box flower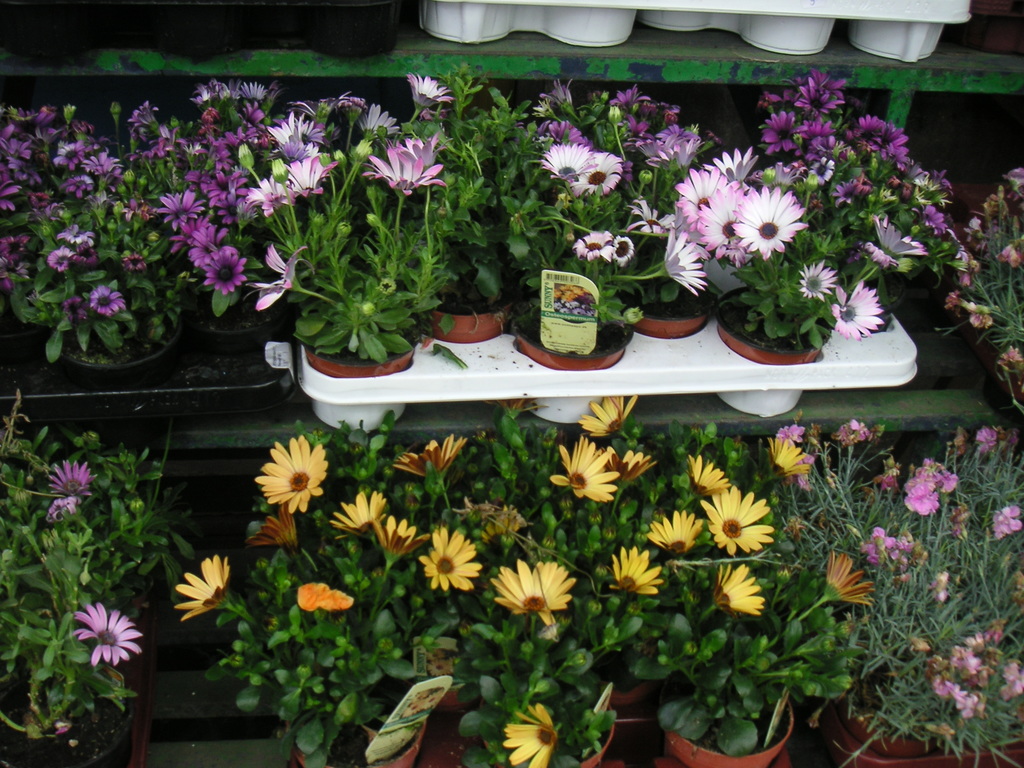
select_region(681, 454, 737, 509)
